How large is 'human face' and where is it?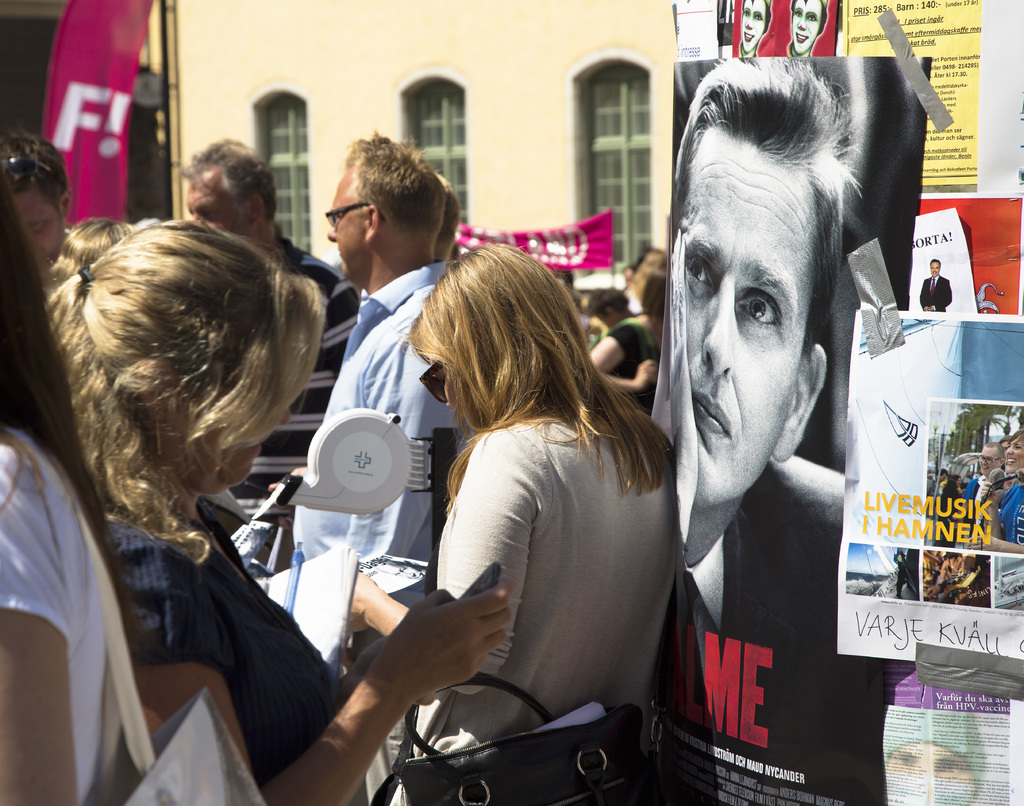
Bounding box: box=[159, 351, 298, 498].
